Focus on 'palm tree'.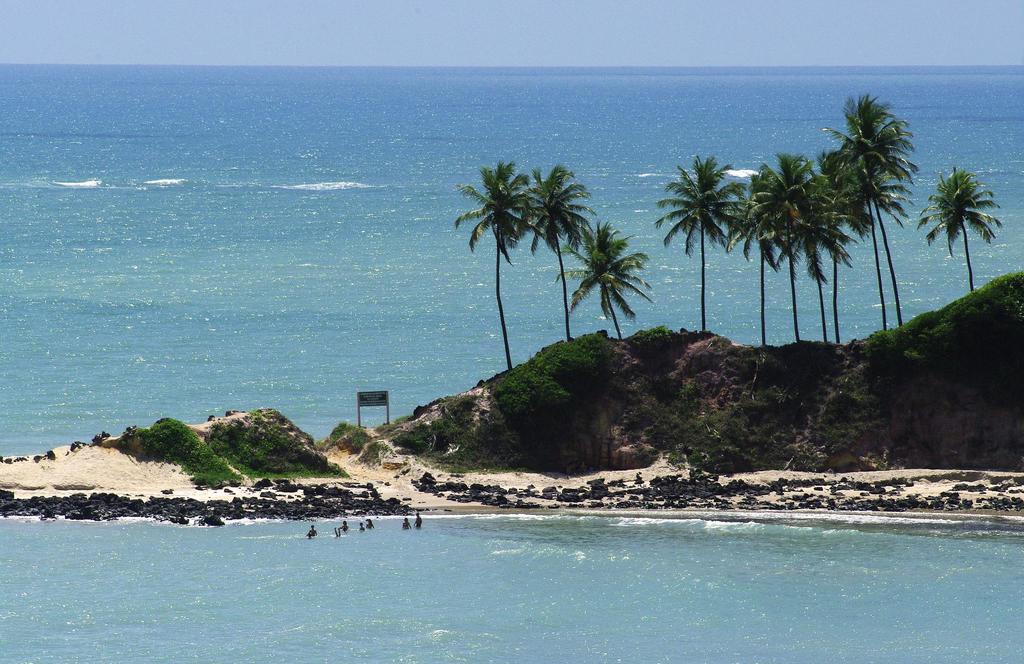
Focused at (658,160,731,288).
